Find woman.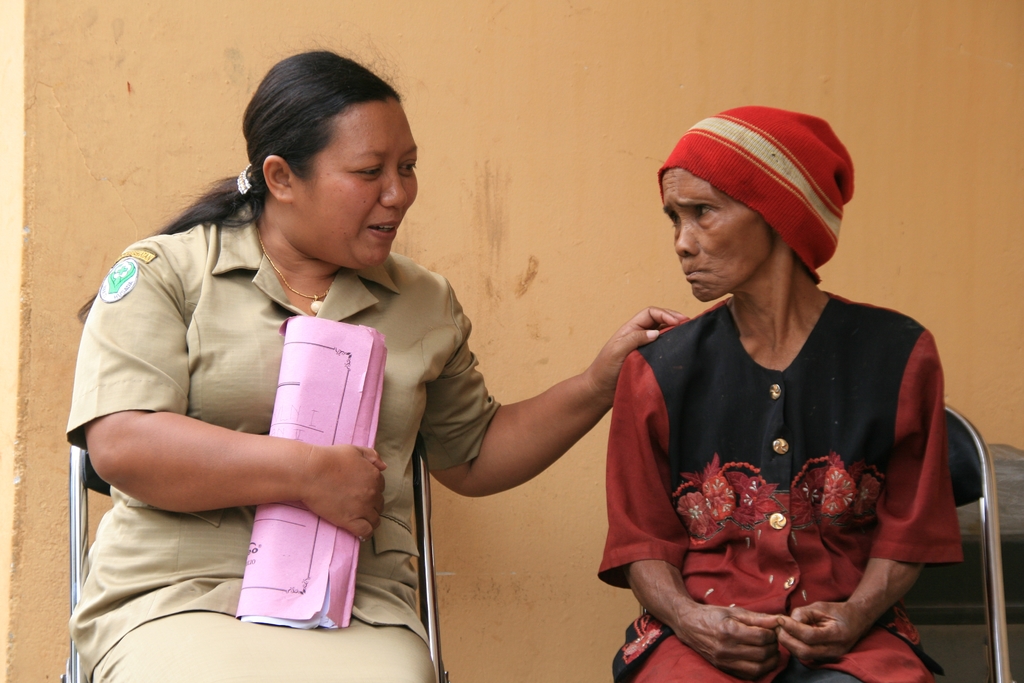
left=580, top=94, right=965, bottom=676.
